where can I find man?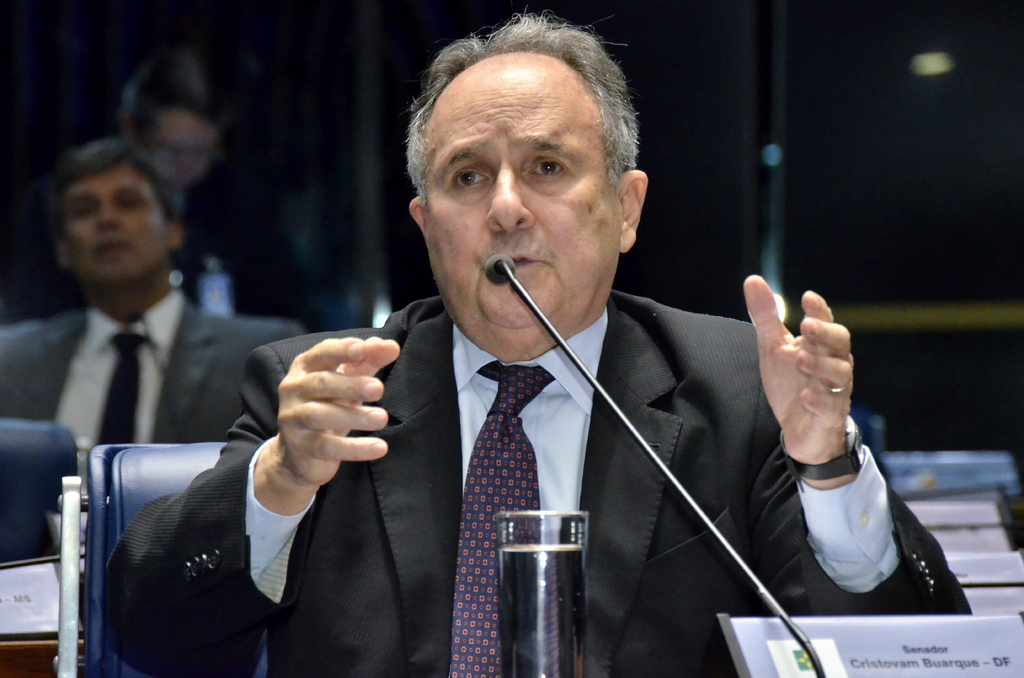
You can find it at bbox(0, 155, 256, 496).
